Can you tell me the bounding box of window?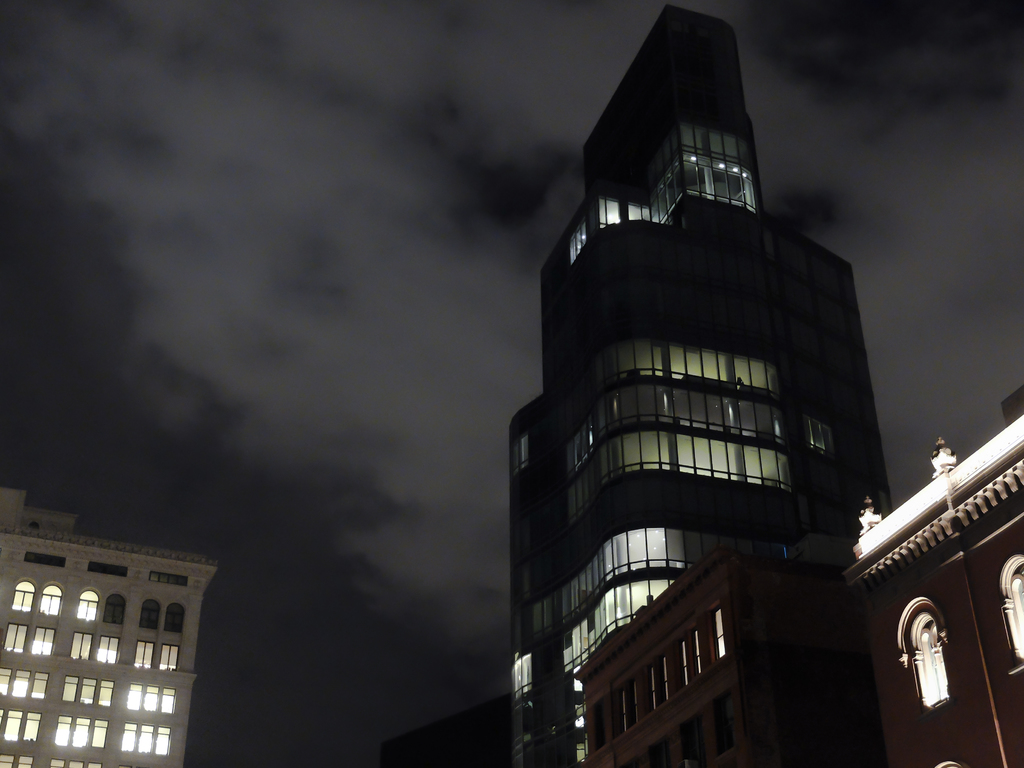
Rect(515, 435, 531, 470).
